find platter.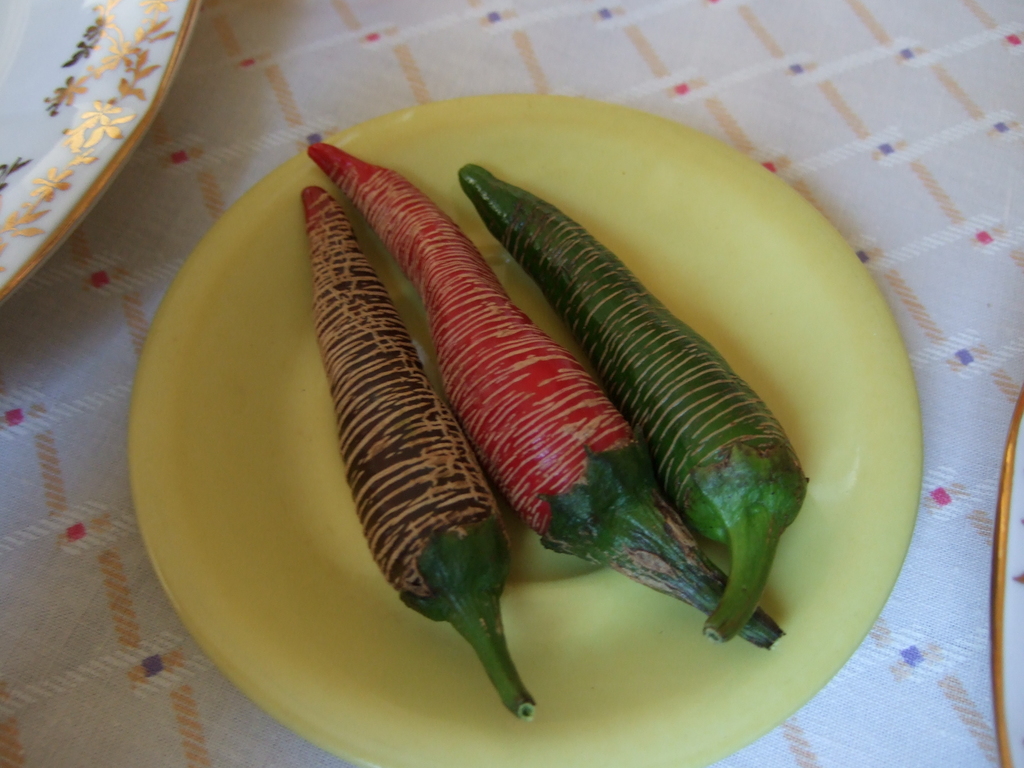
box(0, 0, 195, 295).
